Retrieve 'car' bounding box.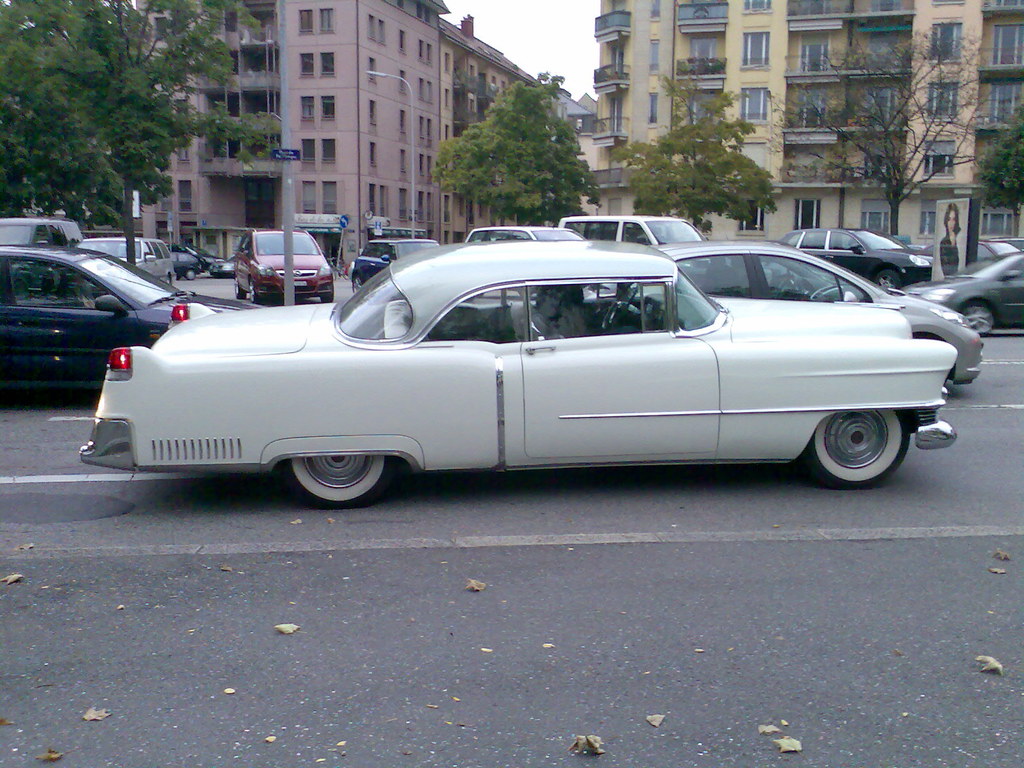
Bounding box: Rect(787, 229, 941, 285).
